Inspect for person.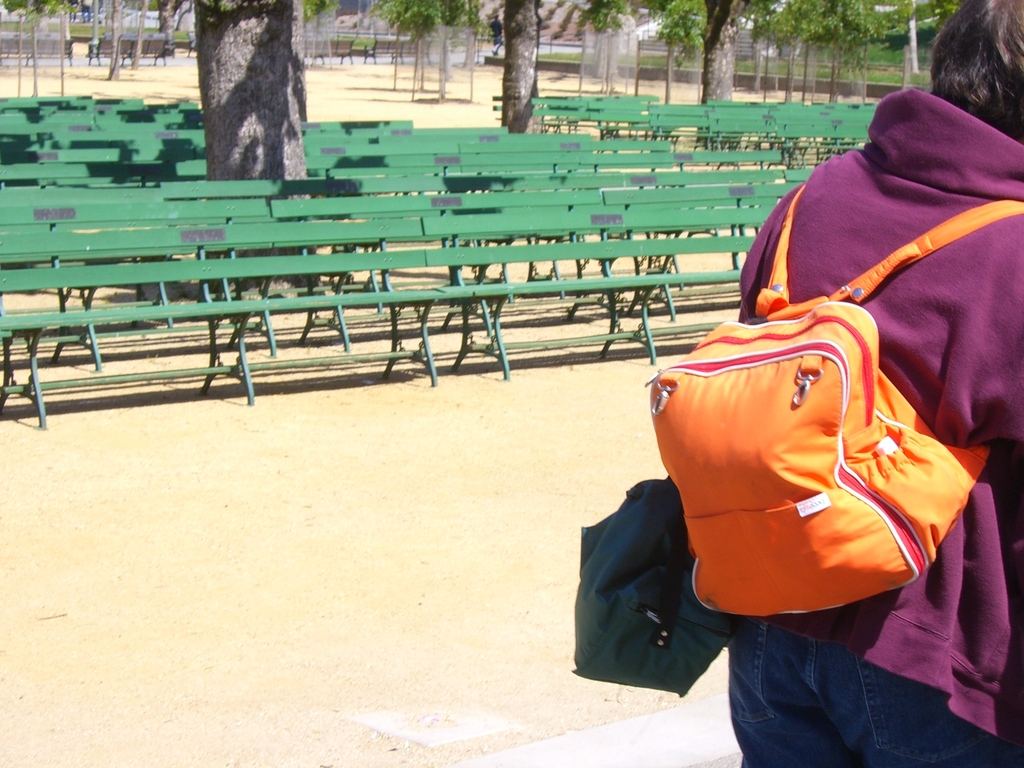
Inspection: [left=732, top=0, right=1023, bottom=767].
